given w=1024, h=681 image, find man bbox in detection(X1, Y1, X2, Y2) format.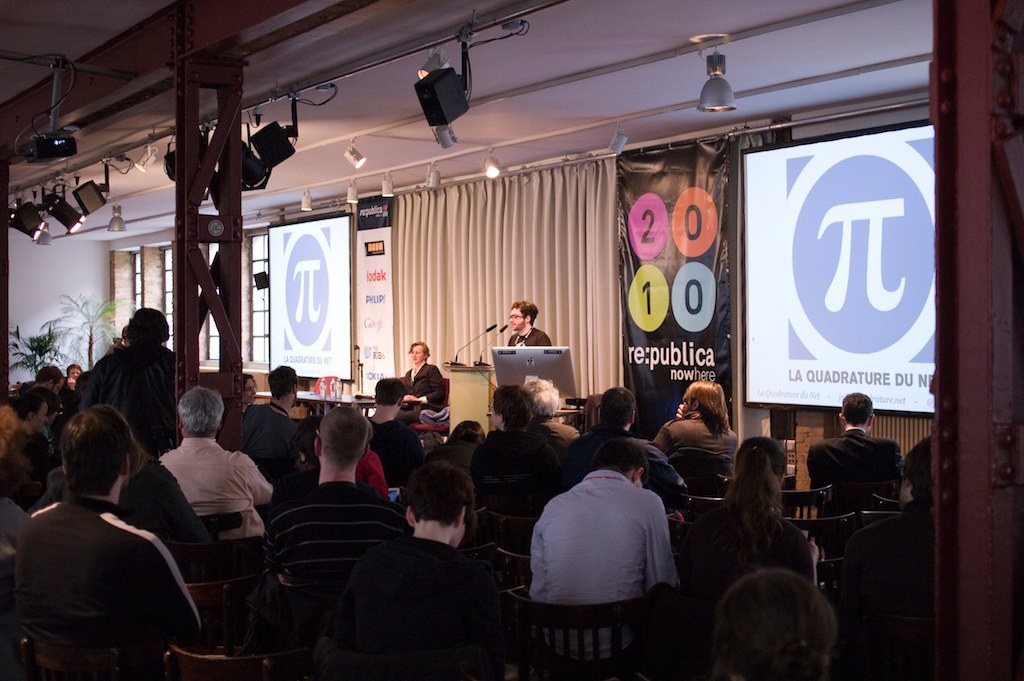
detection(814, 397, 914, 534).
